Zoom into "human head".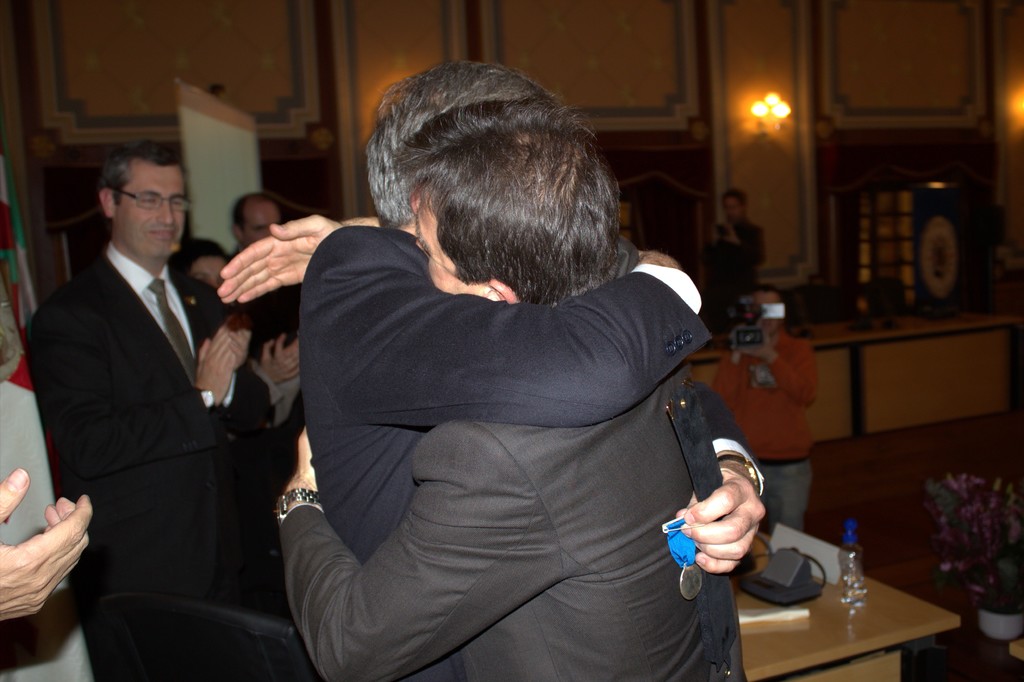
Zoom target: 177 237 229 292.
